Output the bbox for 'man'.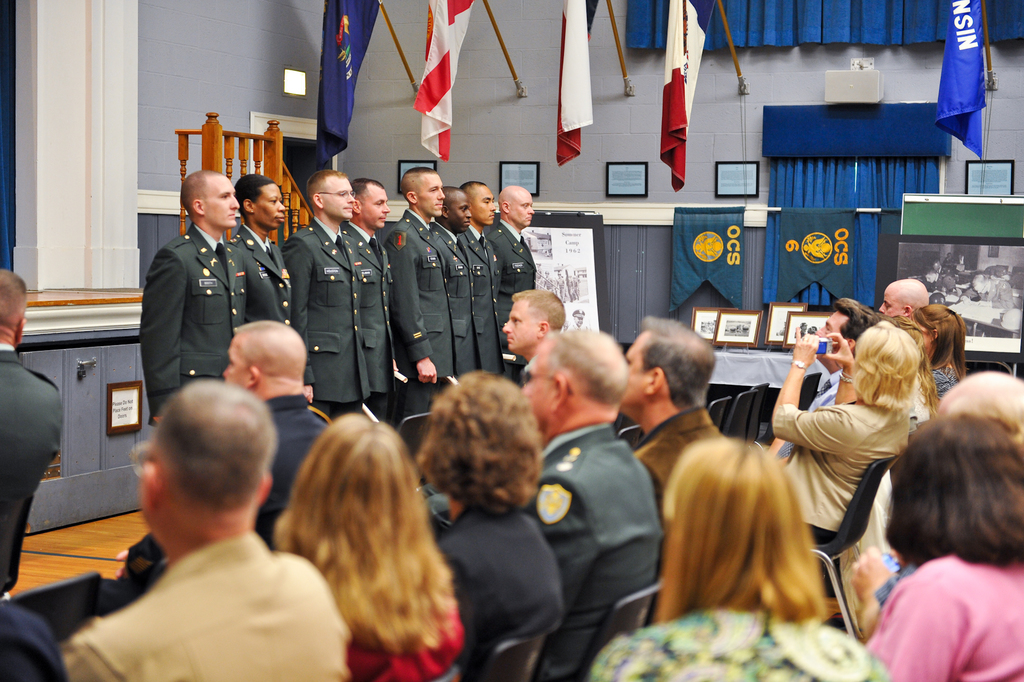
(615,314,728,509).
